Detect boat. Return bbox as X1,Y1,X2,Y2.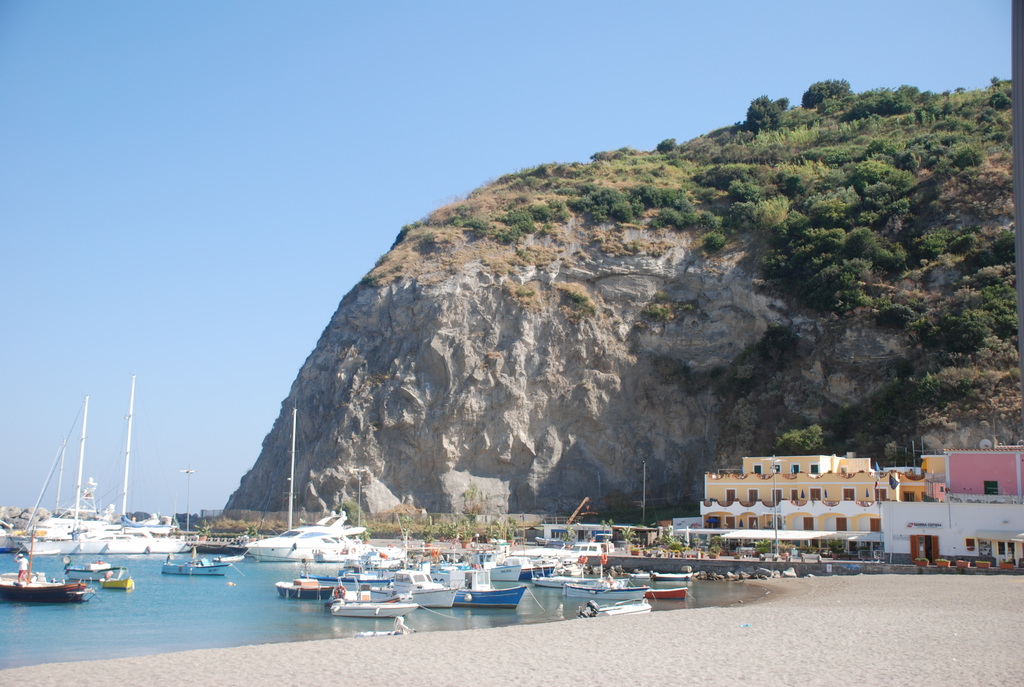
323,580,423,627.
